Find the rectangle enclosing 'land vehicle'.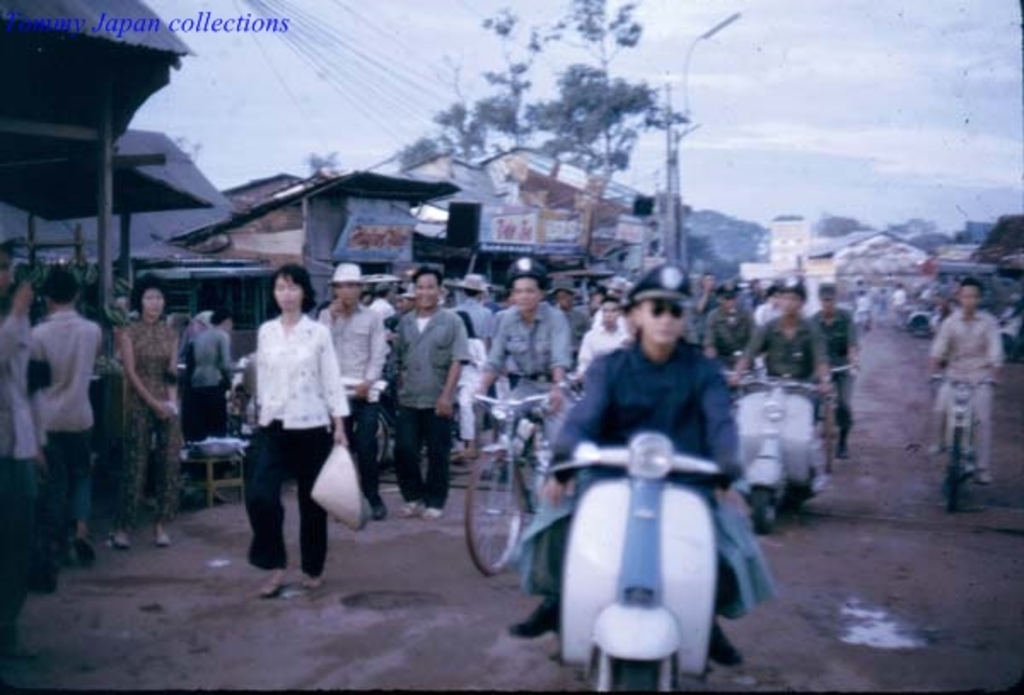
select_region(930, 369, 1007, 519).
